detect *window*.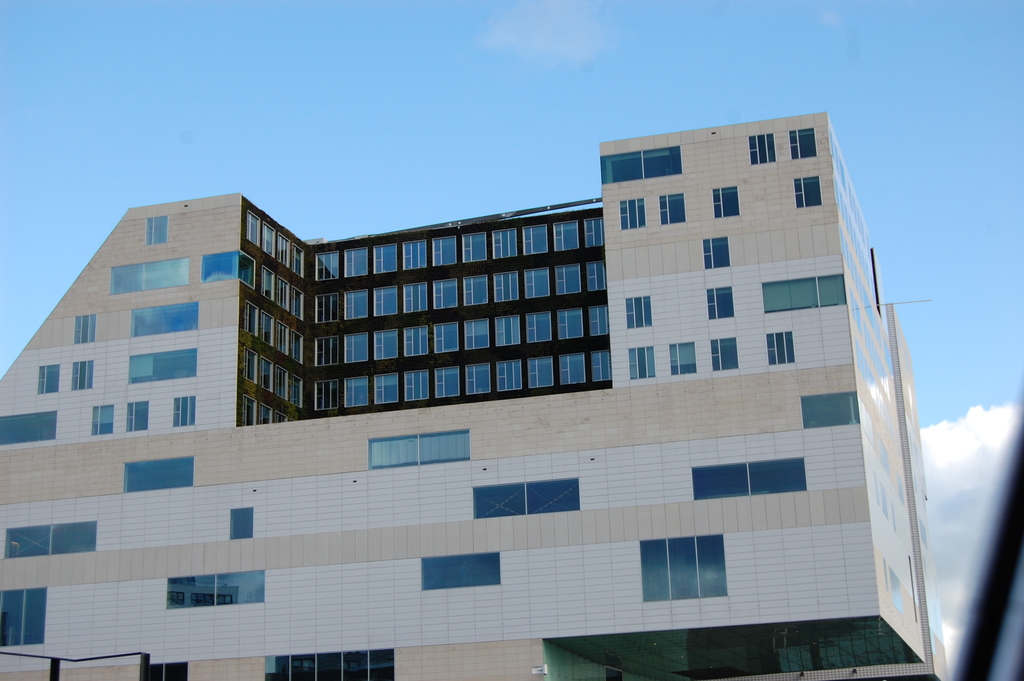
Detected at select_region(709, 188, 741, 217).
